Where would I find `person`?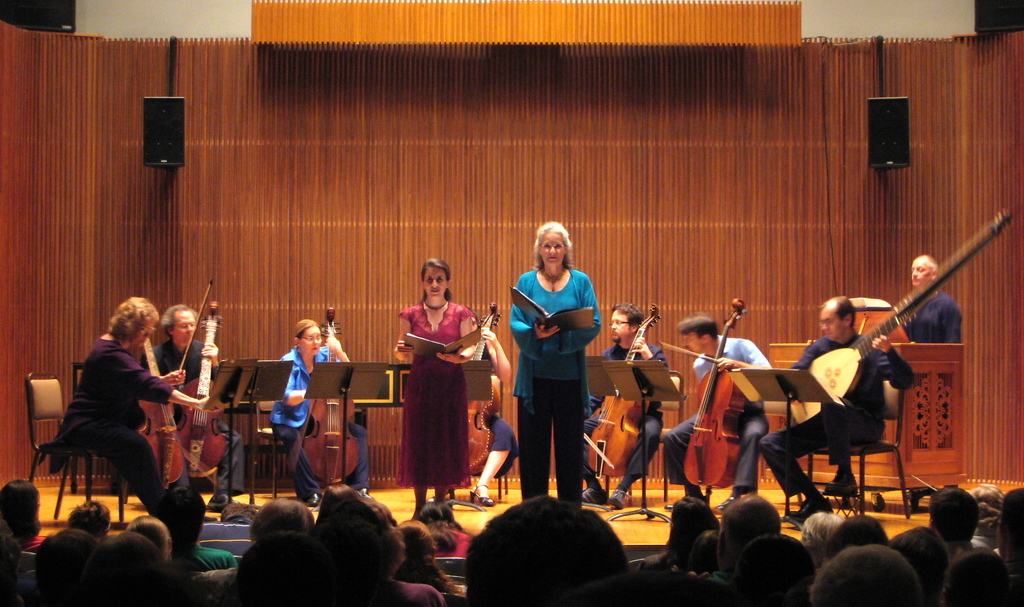
At detection(505, 202, 610, 526).
